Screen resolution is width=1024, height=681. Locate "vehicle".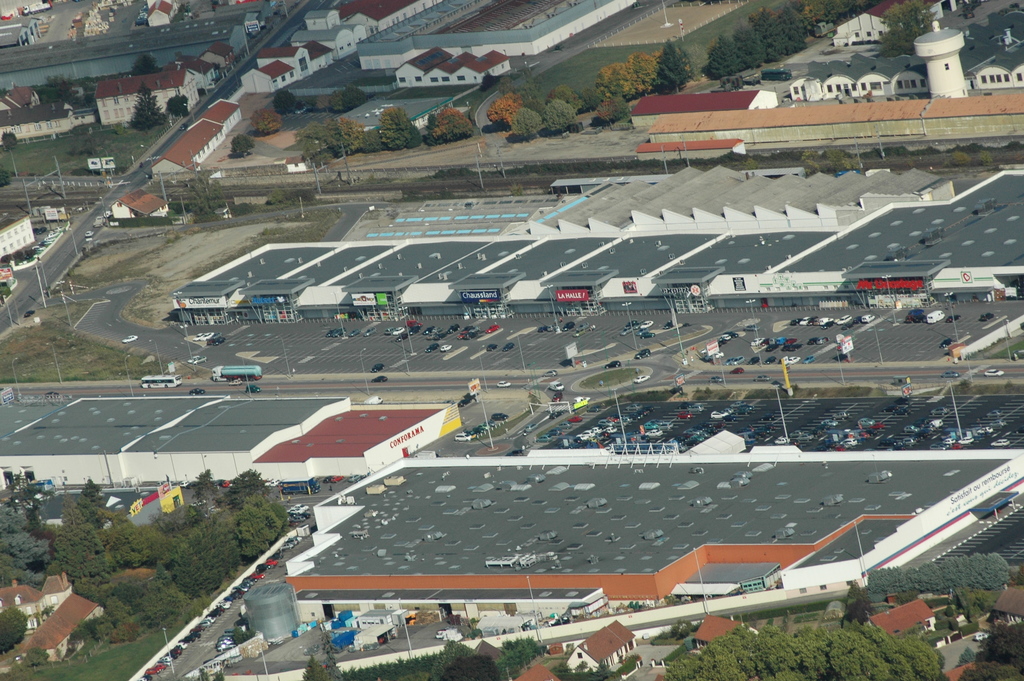
<box>208,363,268,390</box>.
